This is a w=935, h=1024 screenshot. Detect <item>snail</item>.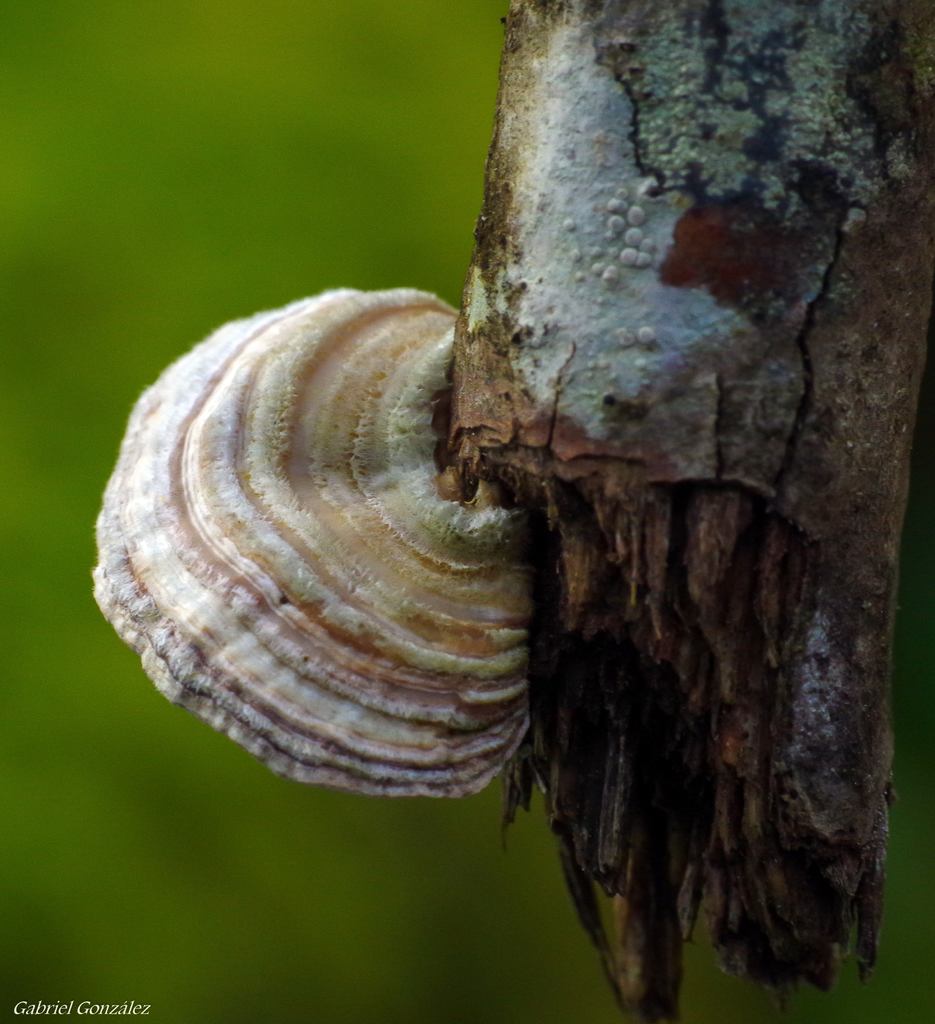
96, 280, 537, 809.
